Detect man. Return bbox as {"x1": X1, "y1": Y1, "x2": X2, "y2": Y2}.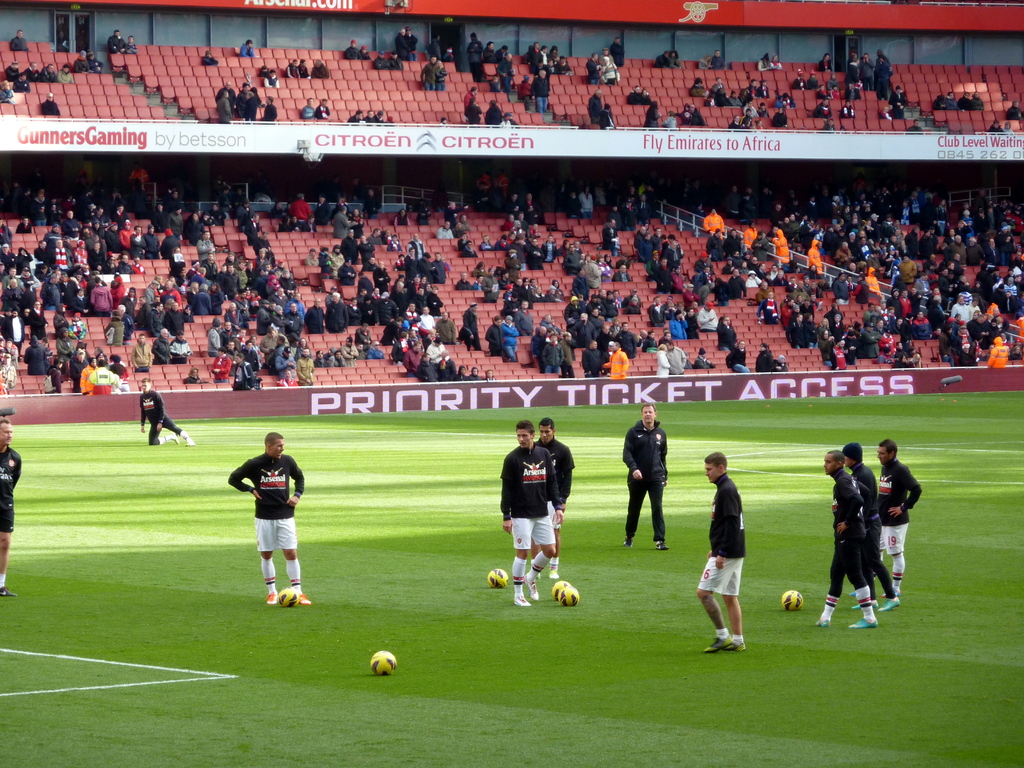
{"x1": 223, "y1": 426, "x2": 312, "y2": 615}.
